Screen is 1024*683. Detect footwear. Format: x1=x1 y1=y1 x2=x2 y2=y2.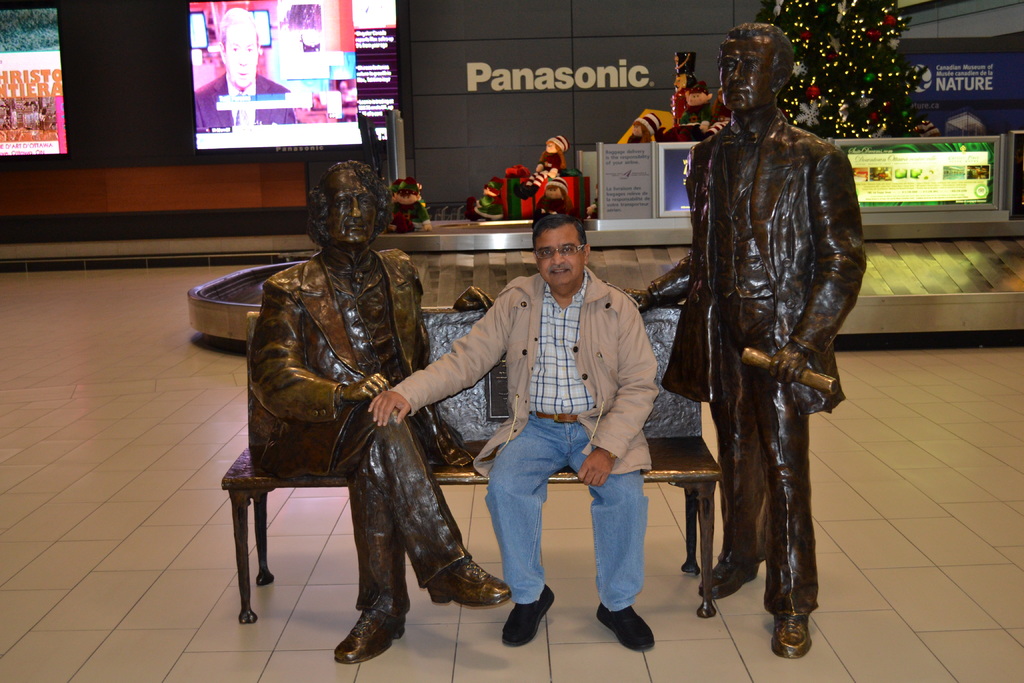
x1=774 y1=600 x2=808 y2=662.
